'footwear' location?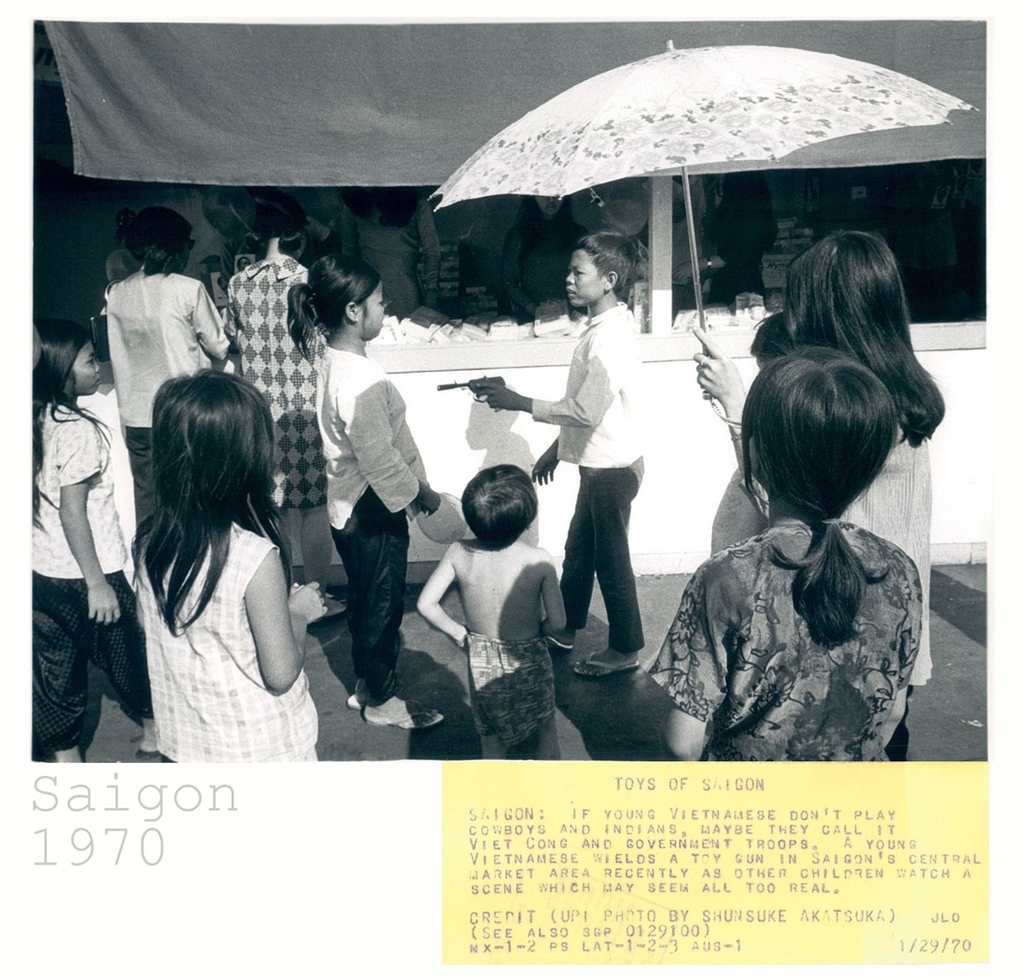
[362, 698, 445, 729]
